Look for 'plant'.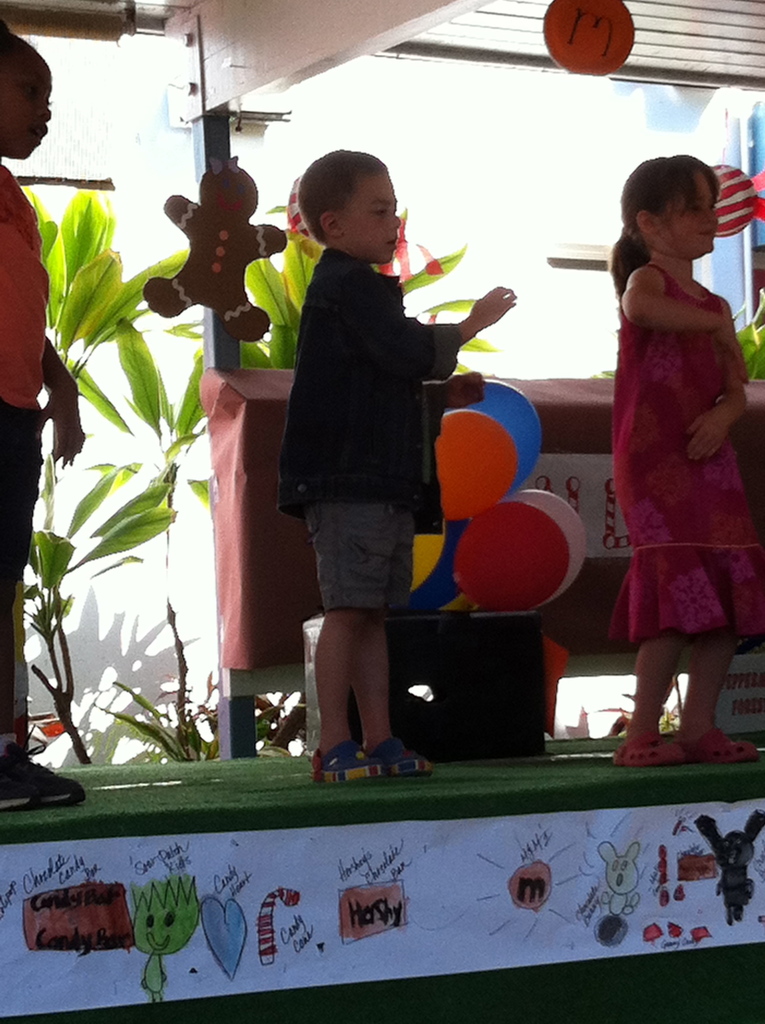
Found: 6/192/243/765.
